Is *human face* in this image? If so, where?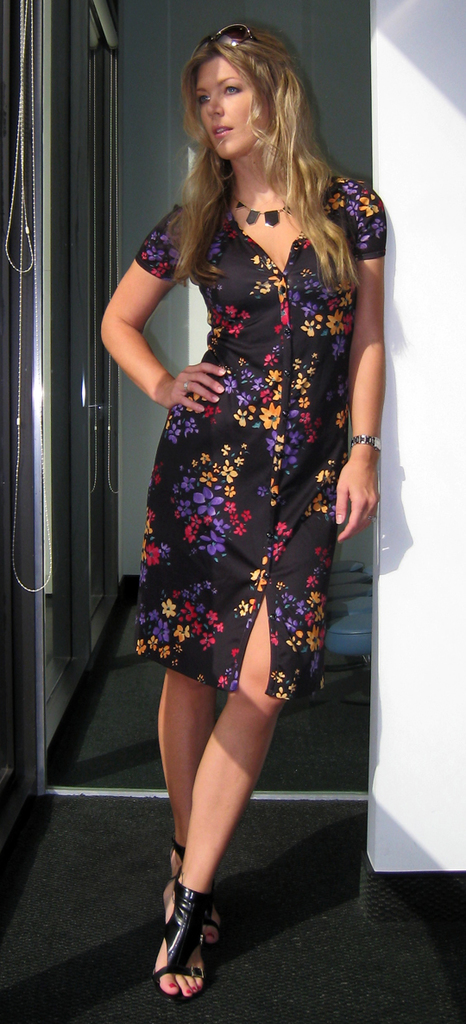
Yes, at rect(192, 54, 273, 162).
